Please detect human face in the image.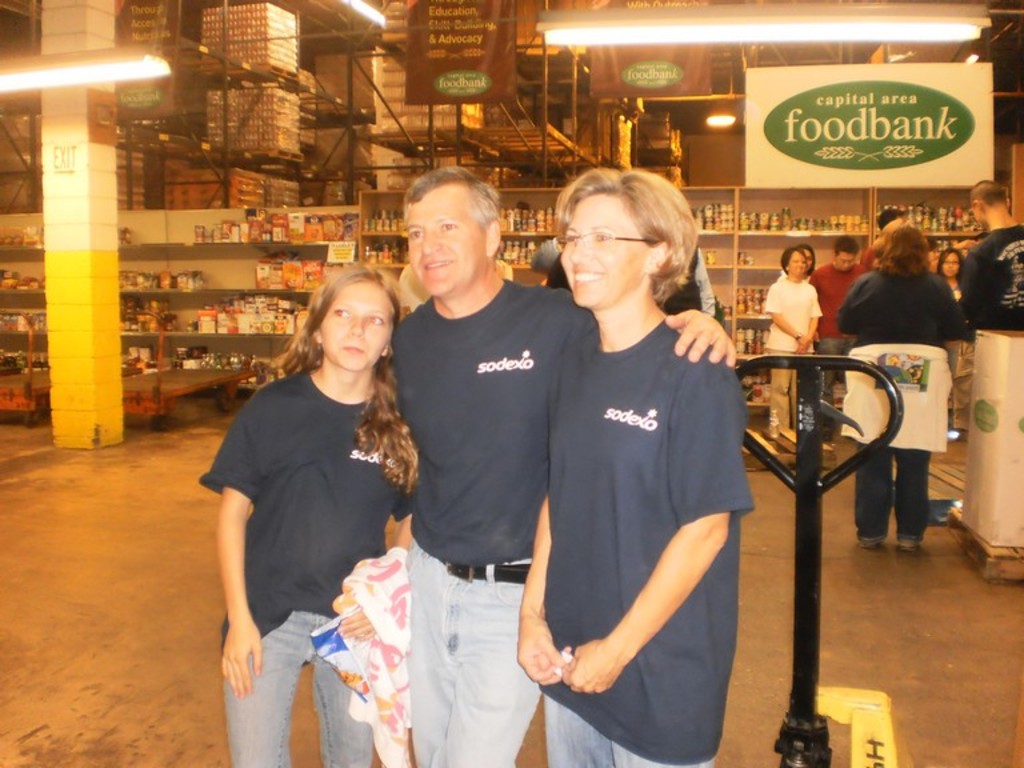
796/257/801/269.
